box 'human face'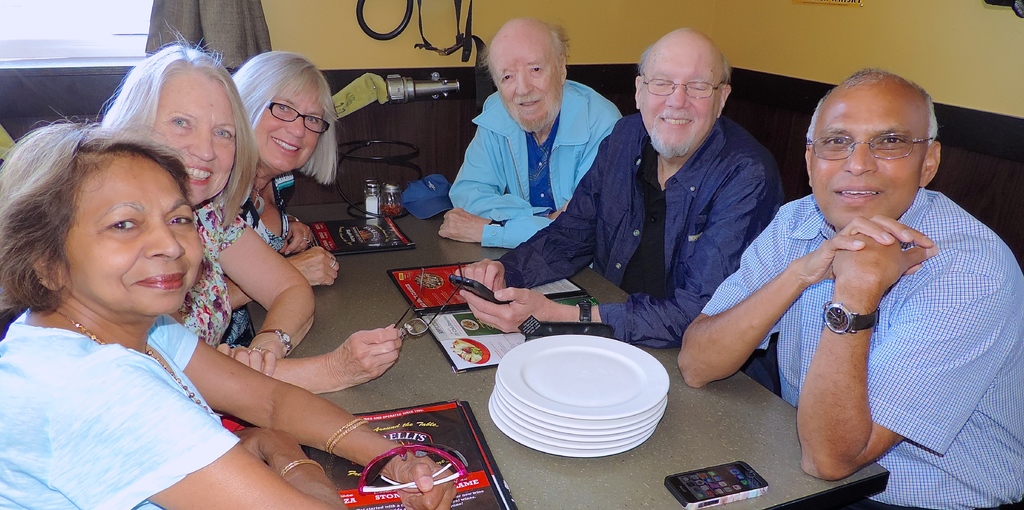
65,155,202,311
